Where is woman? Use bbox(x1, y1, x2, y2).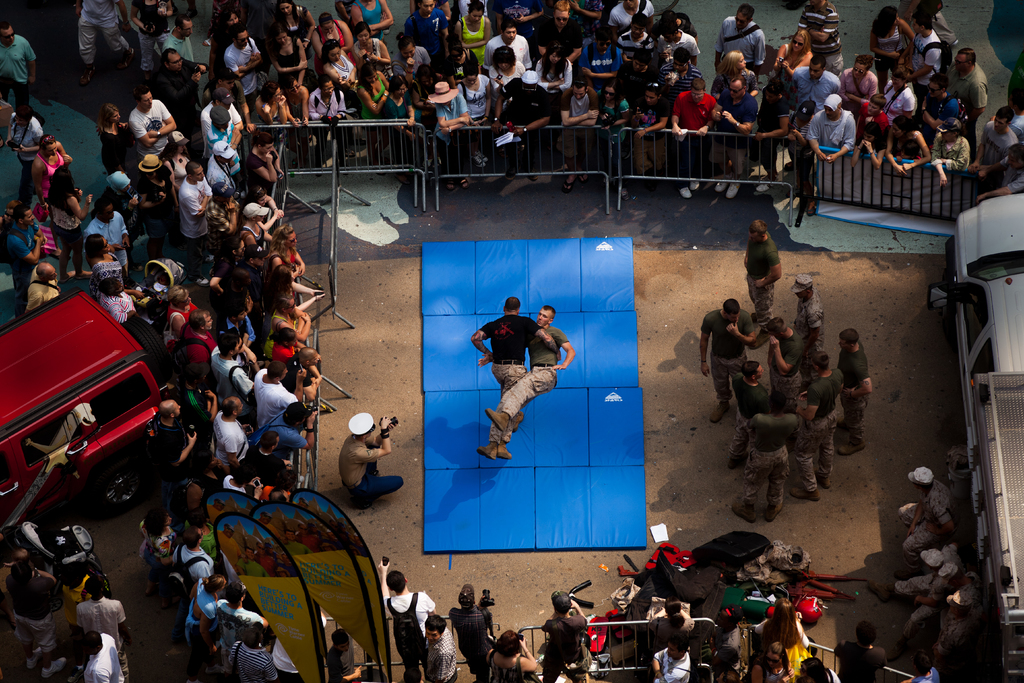
bbox(269, 29, 310, 79).
